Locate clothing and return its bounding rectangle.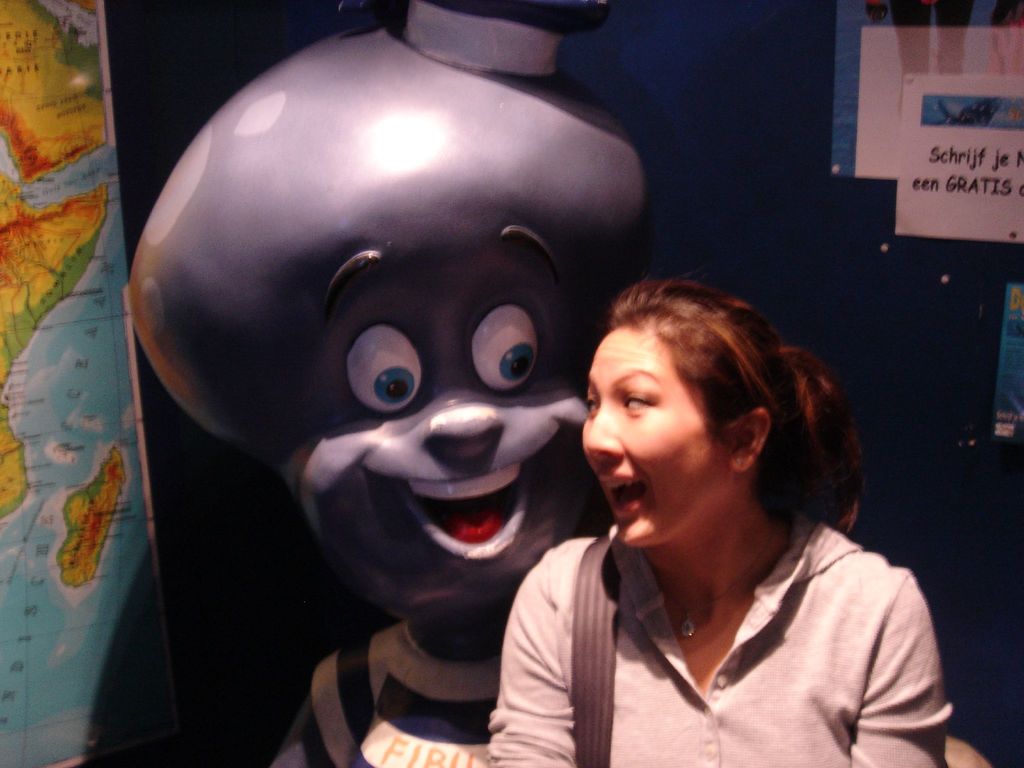
<region>486, 451, 953, 764</region>.
